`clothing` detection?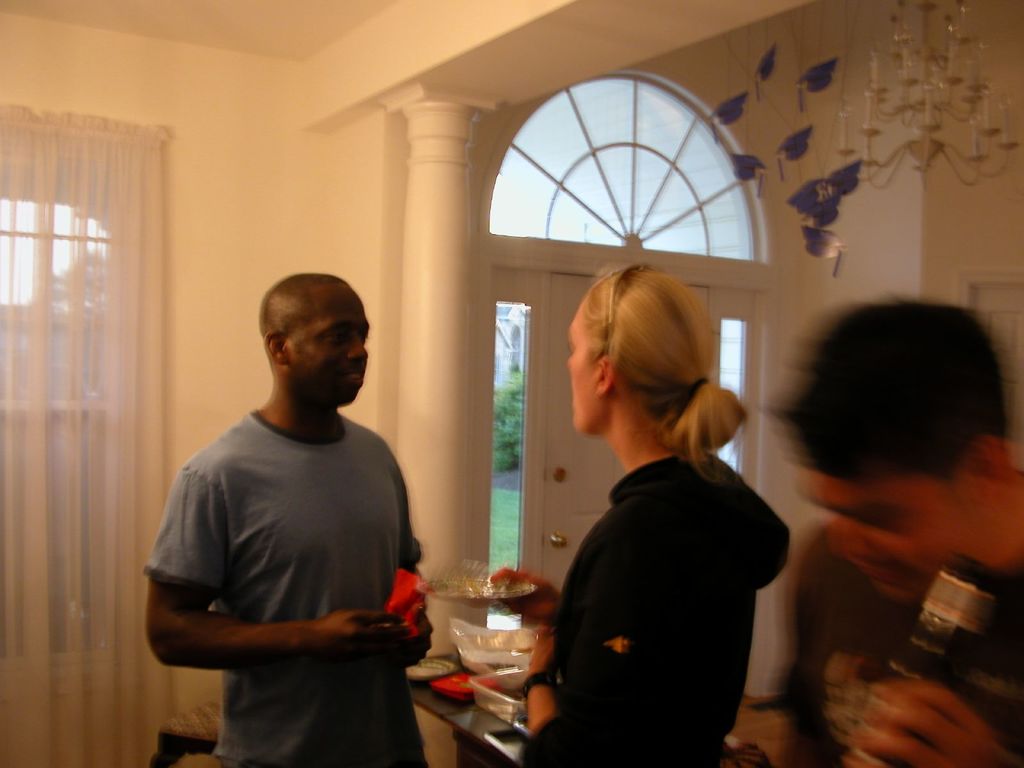
region(152, 408, 459, 767)
